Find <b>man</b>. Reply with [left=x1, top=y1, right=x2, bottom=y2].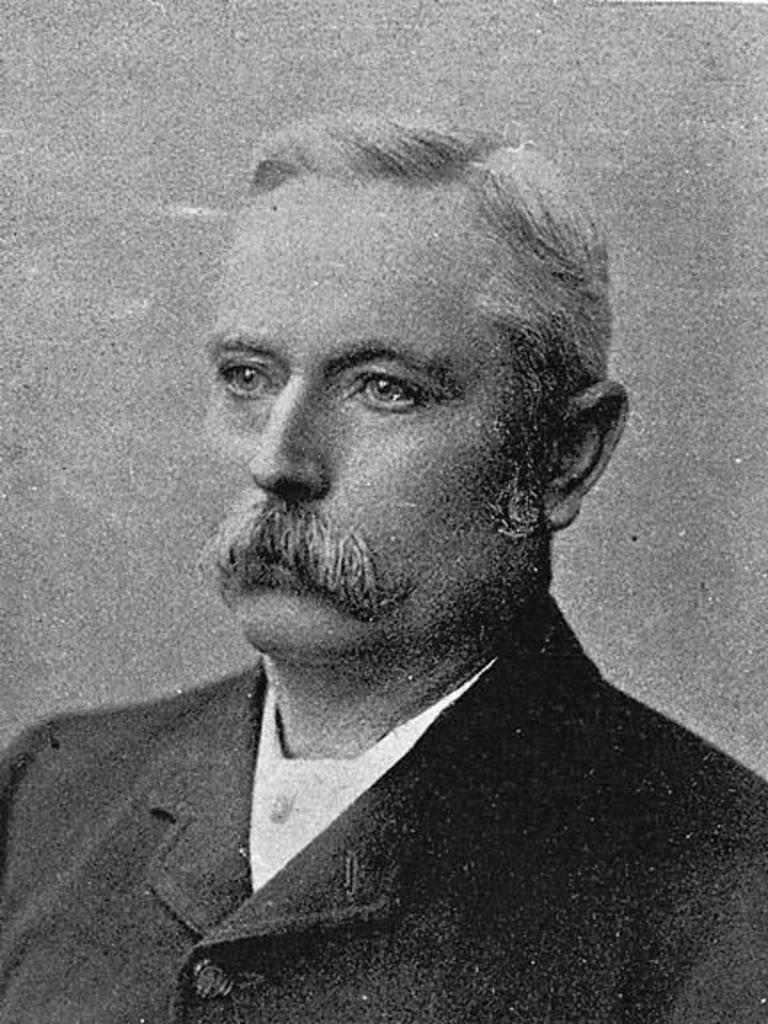
[left=0, top=112, right=766, bottom=1022].
